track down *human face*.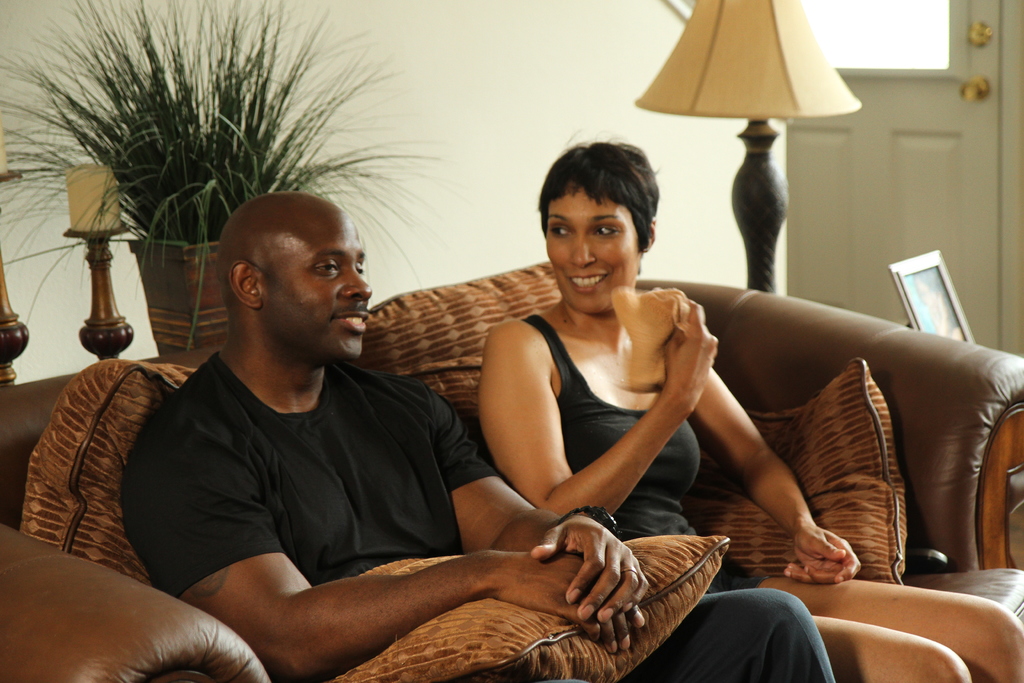
Tracked to (264, 213, 369, 360).
